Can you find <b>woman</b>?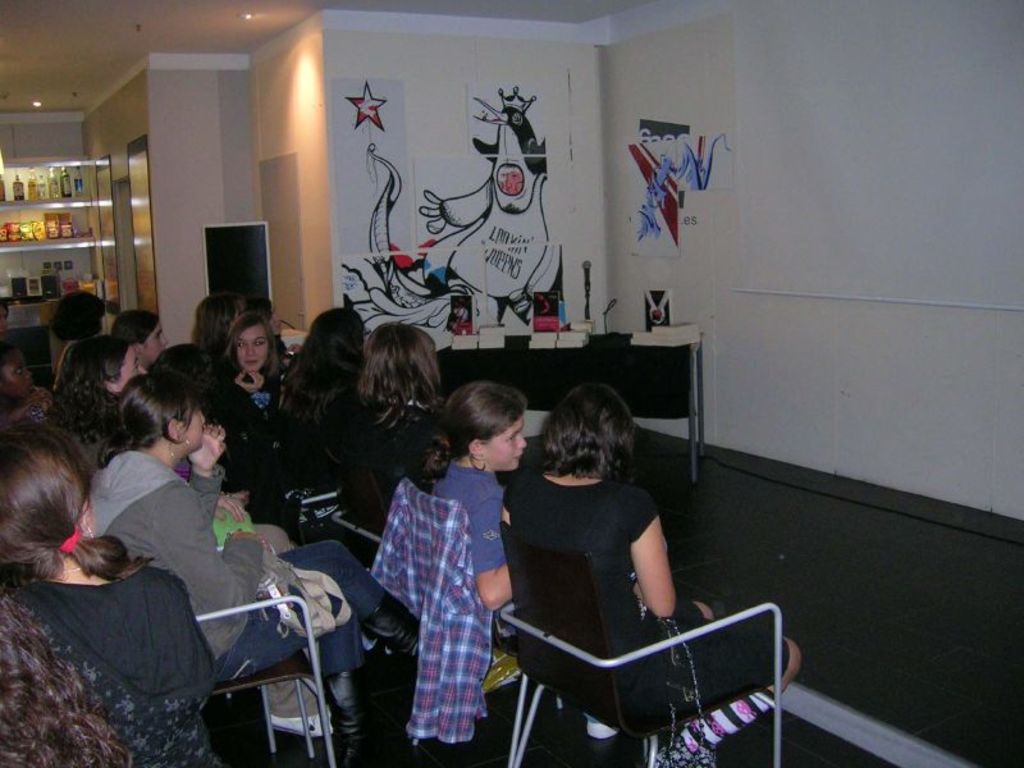
Yes, bounding box: left=207, top=308, right=298, bottom=477.
